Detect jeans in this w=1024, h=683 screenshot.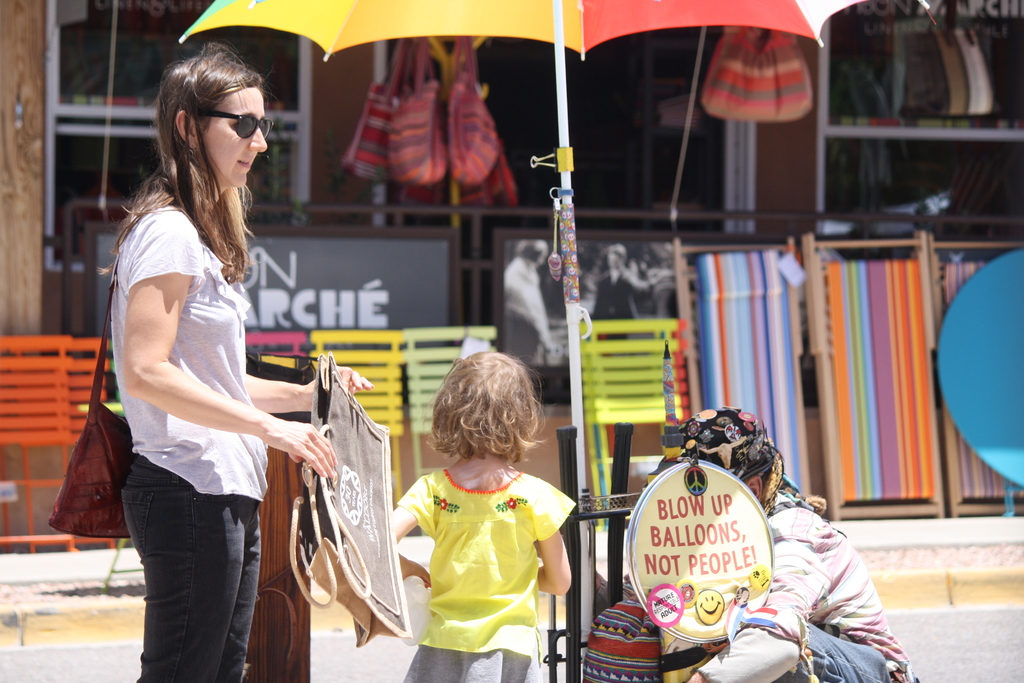
Detection: (x1=108, y1=438, x2=314, y2=675).
